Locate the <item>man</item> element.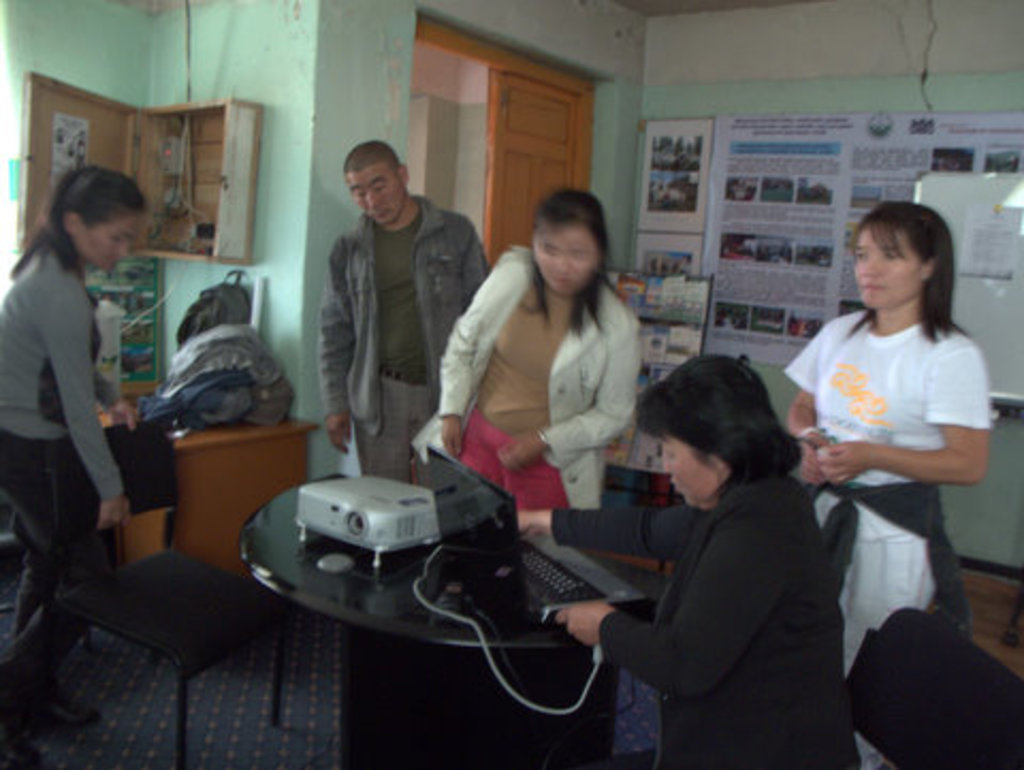
Element bbox: (299,134,480,495).
